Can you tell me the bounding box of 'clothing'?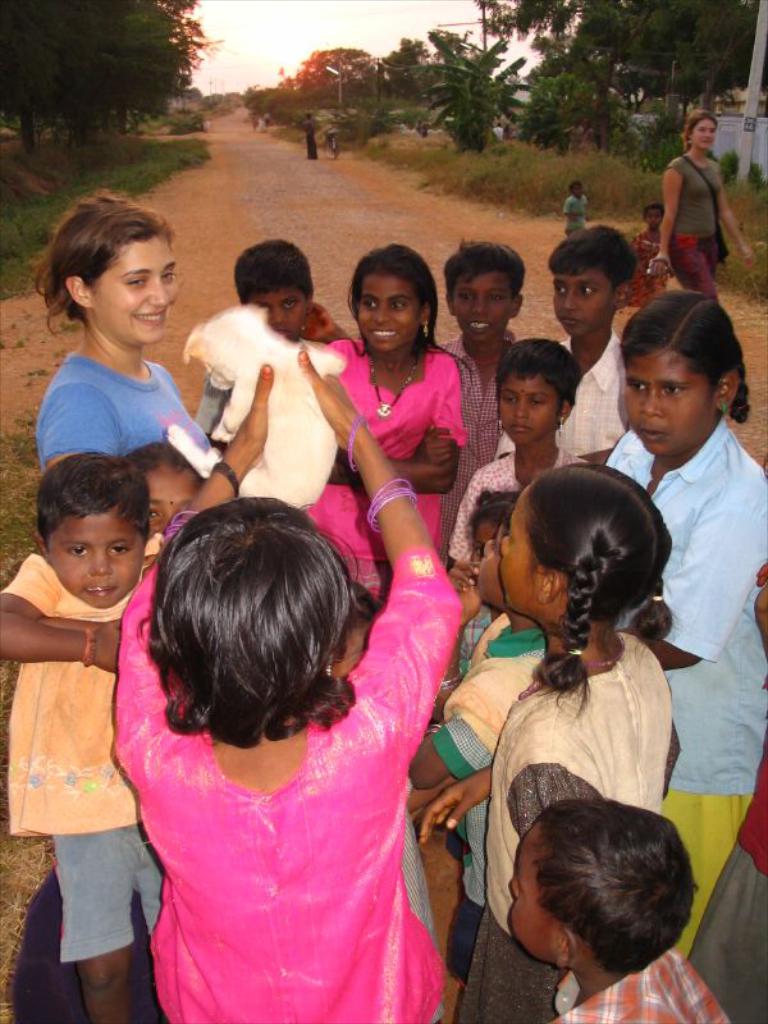
<region>10, 520, 151, 961</region>.
